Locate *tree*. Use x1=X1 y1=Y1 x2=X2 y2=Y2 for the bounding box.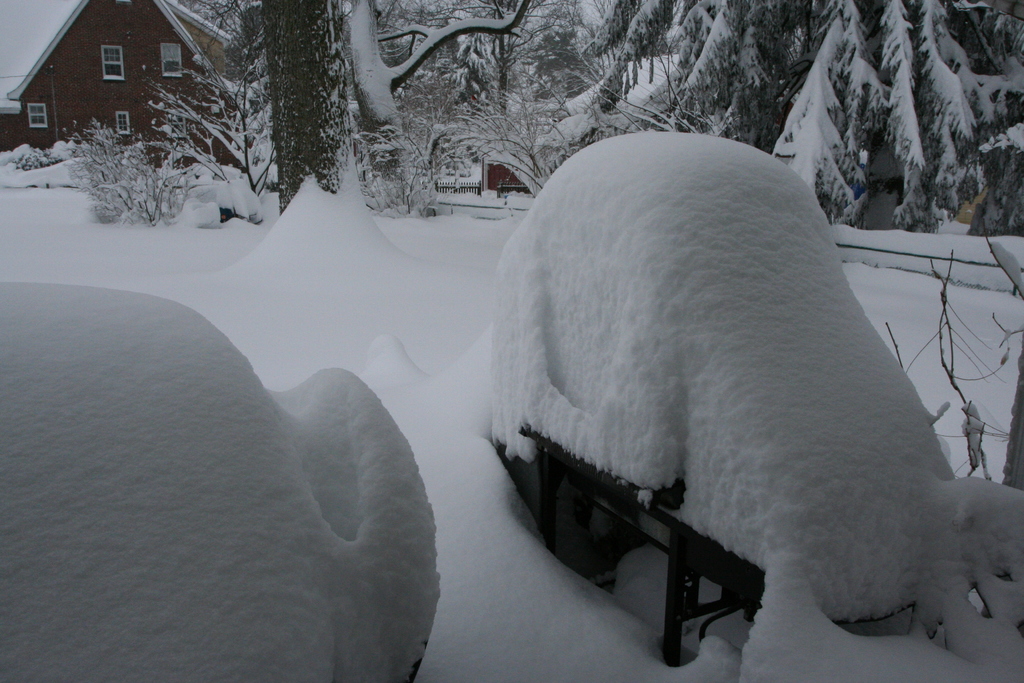
x1=272 y1=0 x2=349 y2=211.
